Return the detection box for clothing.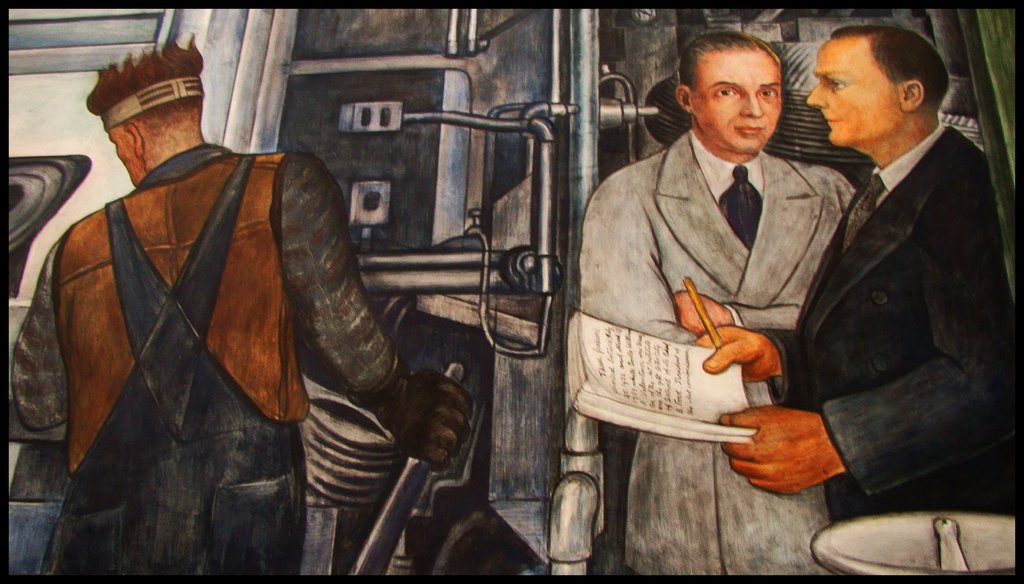
rect(24, 118, 371, 537).
